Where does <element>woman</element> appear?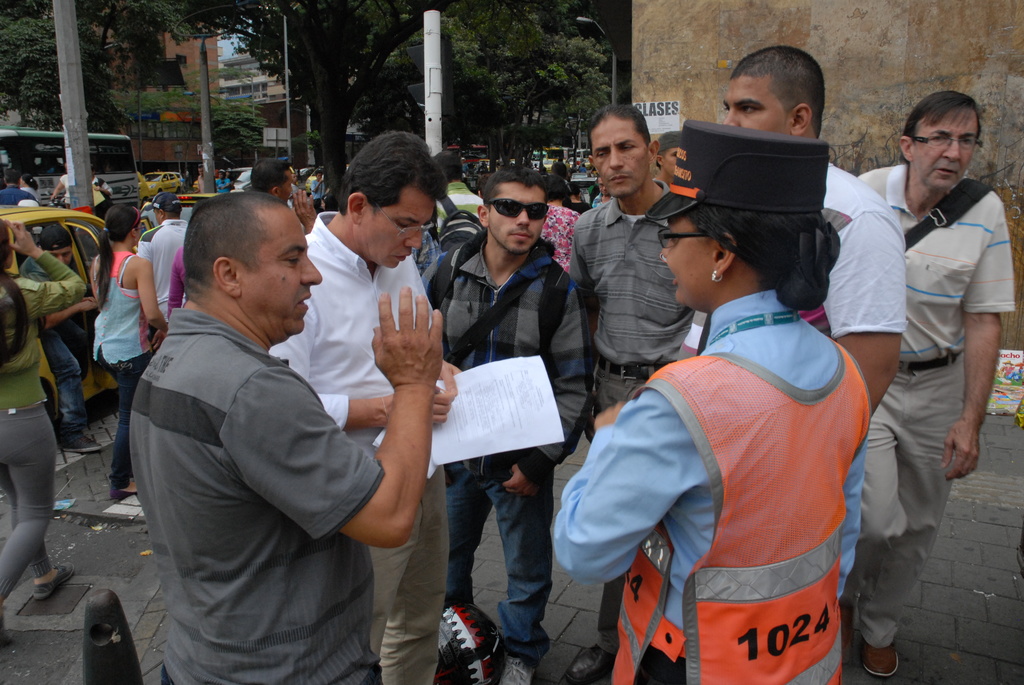
Appears at locate(163, 245, 187, 313).
